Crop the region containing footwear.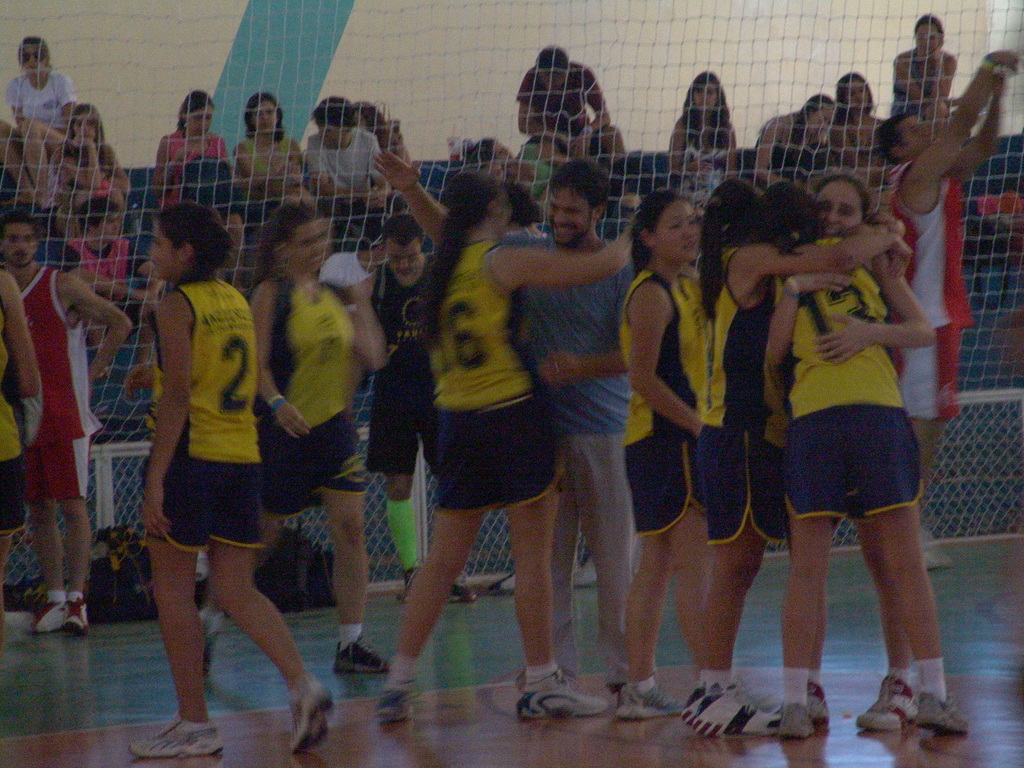
Crop region: <box>679,682,777,733</box>.
